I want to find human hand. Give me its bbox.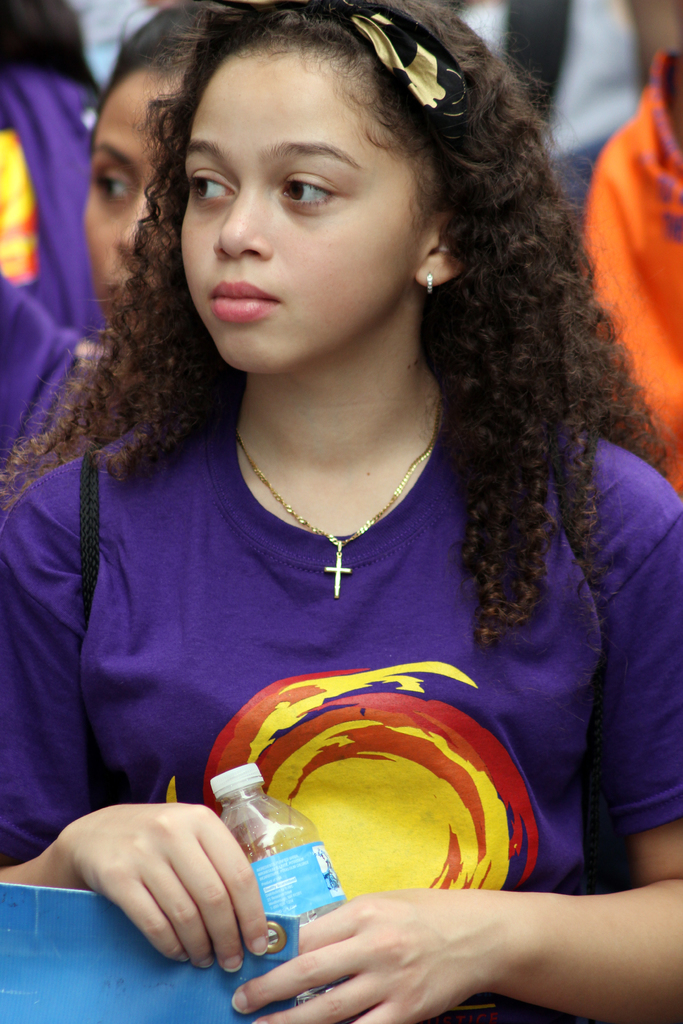
box=[24, 795, 265, 966].
